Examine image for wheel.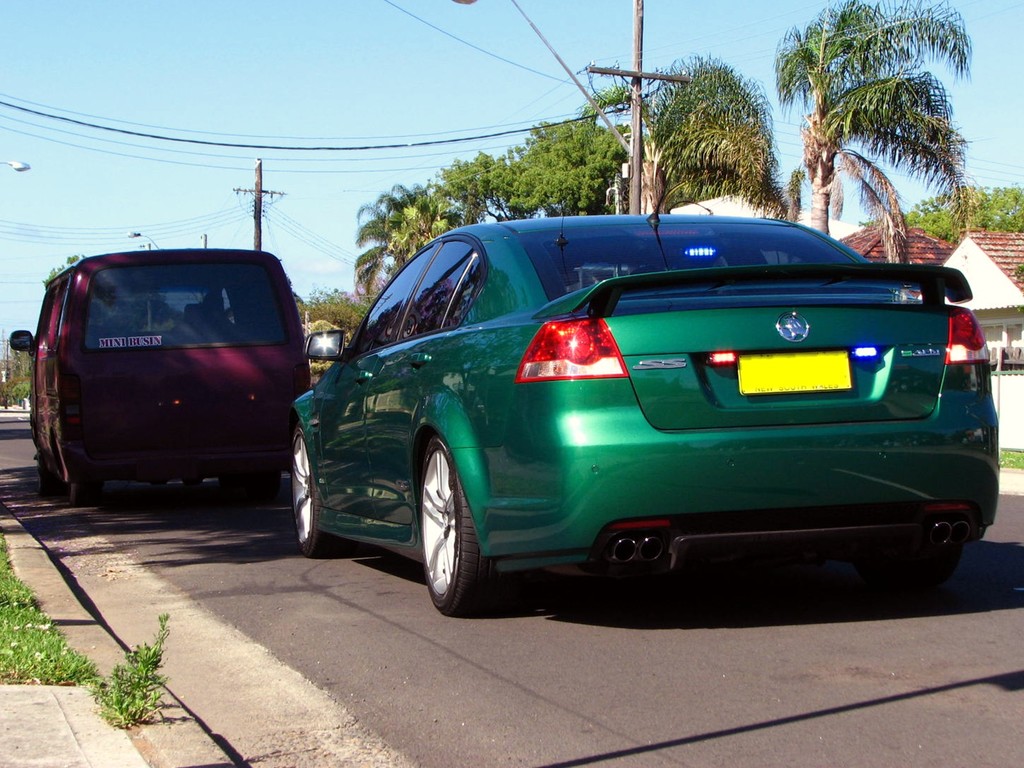
Examination result: 851,543,956,593.
